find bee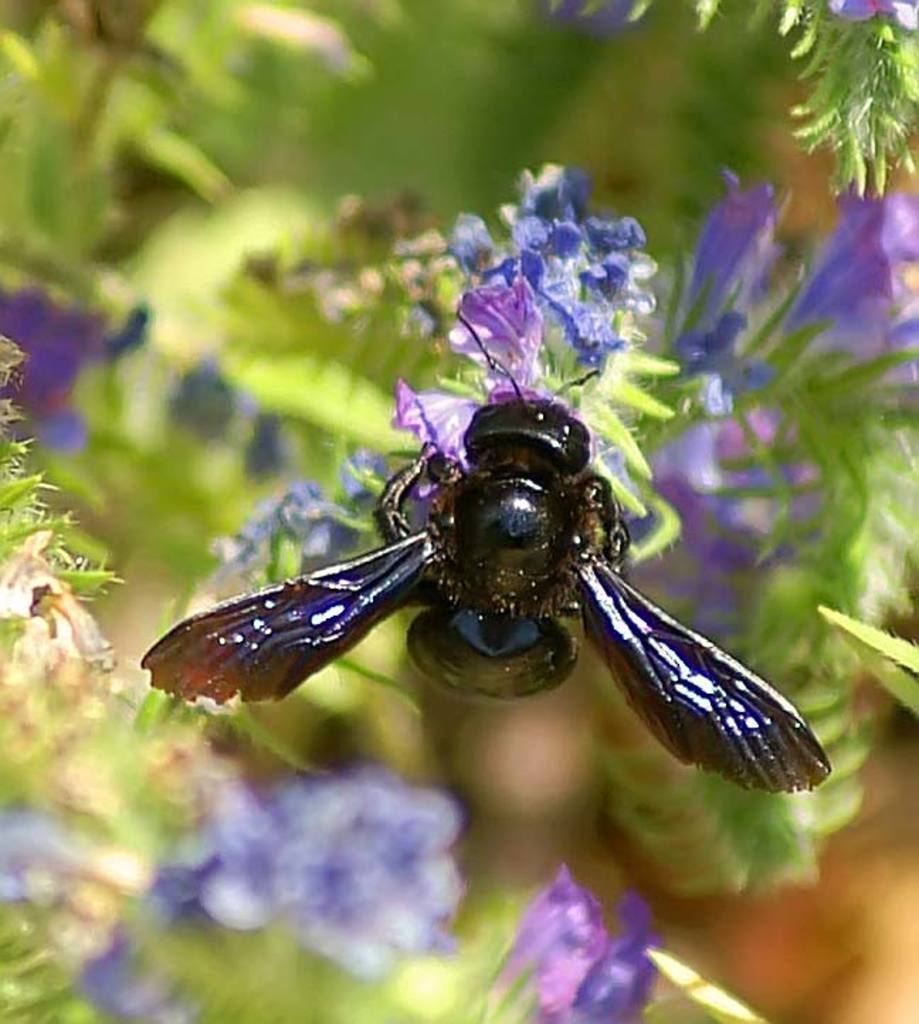
[x1=173, y1=367, x2=818, y2=804]
